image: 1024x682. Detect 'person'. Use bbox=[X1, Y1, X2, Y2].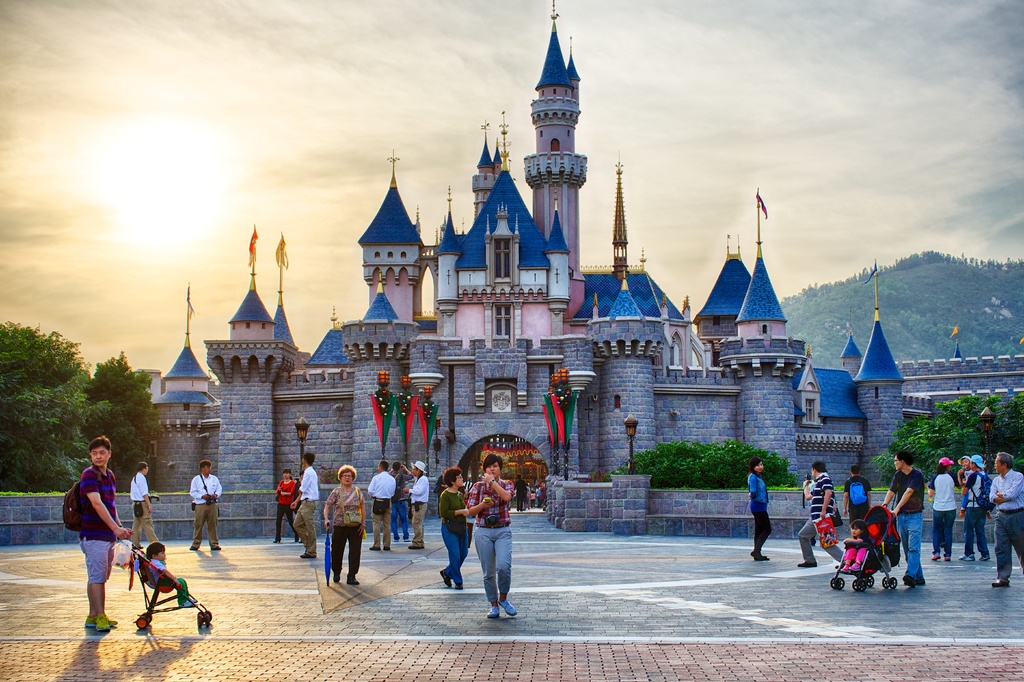
bbox=[513, 474, 528, 509].
